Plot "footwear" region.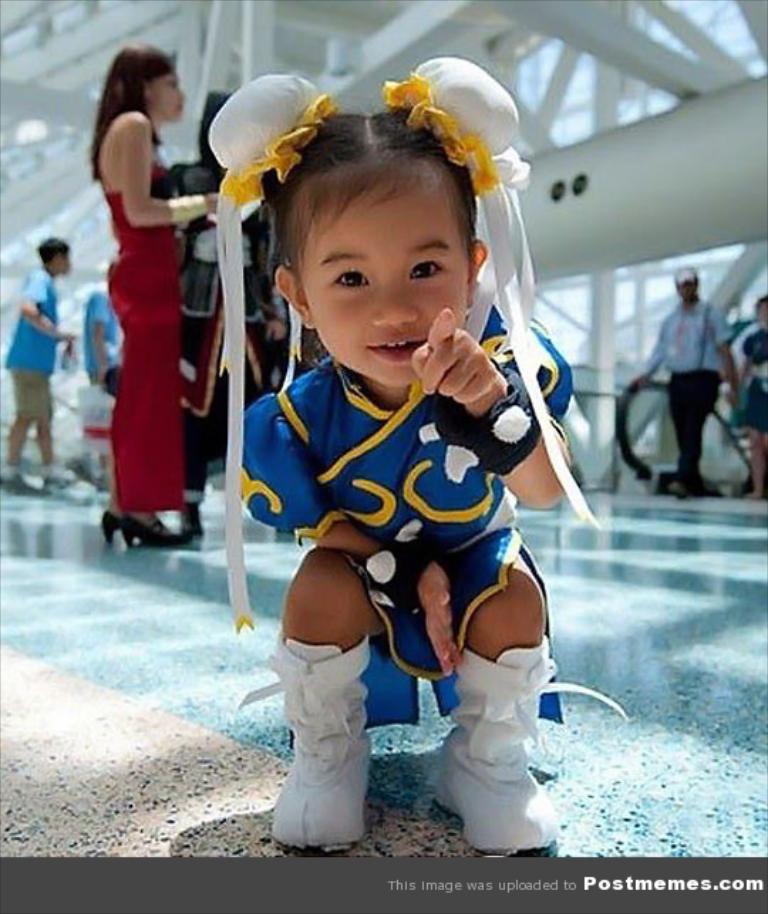
Plotted at [101, 506, 179, 550].
